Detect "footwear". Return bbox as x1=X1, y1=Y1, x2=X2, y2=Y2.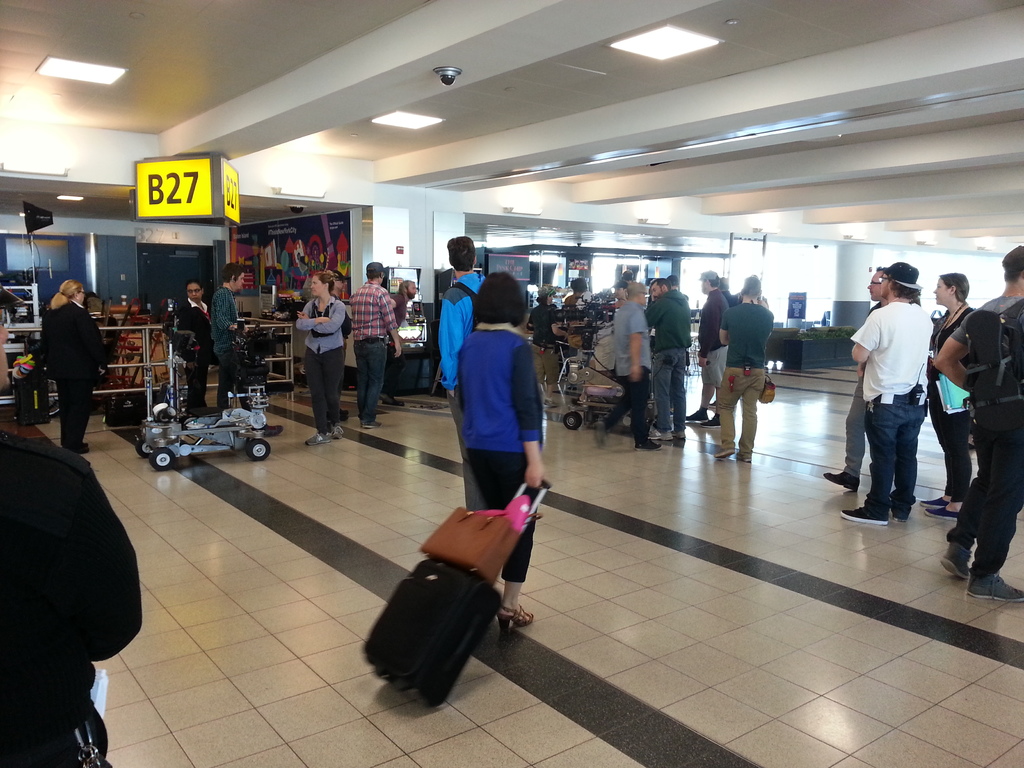
x1=840, y1=506, x2=890, y2=525.
